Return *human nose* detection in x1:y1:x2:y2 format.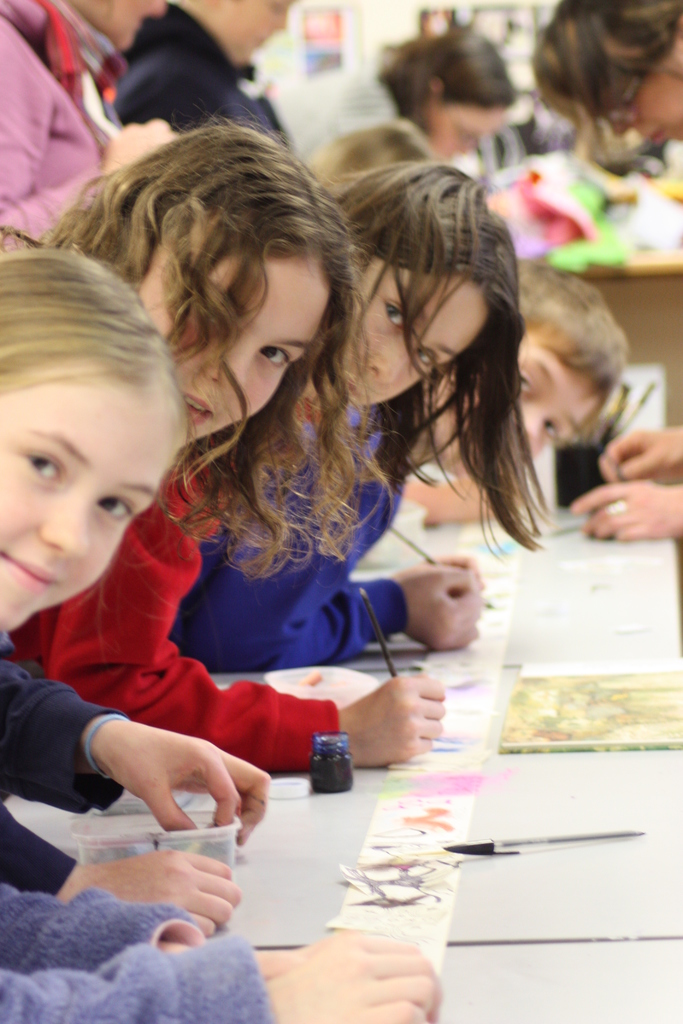
204:340:243:394.
